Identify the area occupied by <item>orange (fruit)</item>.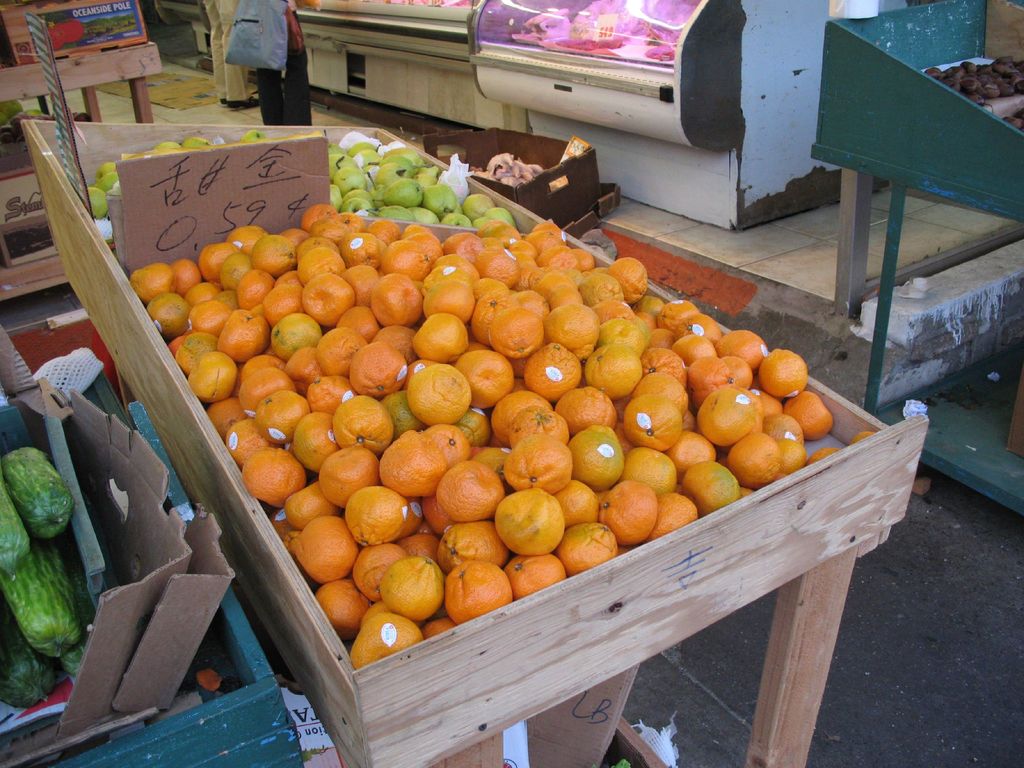
Area: [left=297, top=409, right=337, bottom=466].
